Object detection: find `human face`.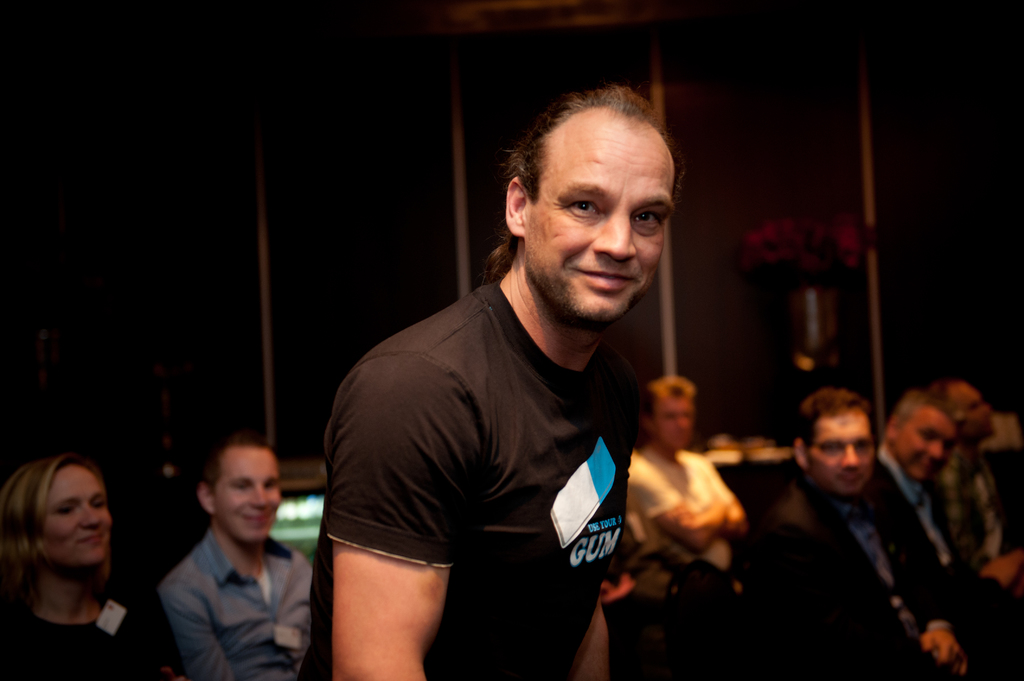
x1=523, y1=109, x2=674, y2=322.
